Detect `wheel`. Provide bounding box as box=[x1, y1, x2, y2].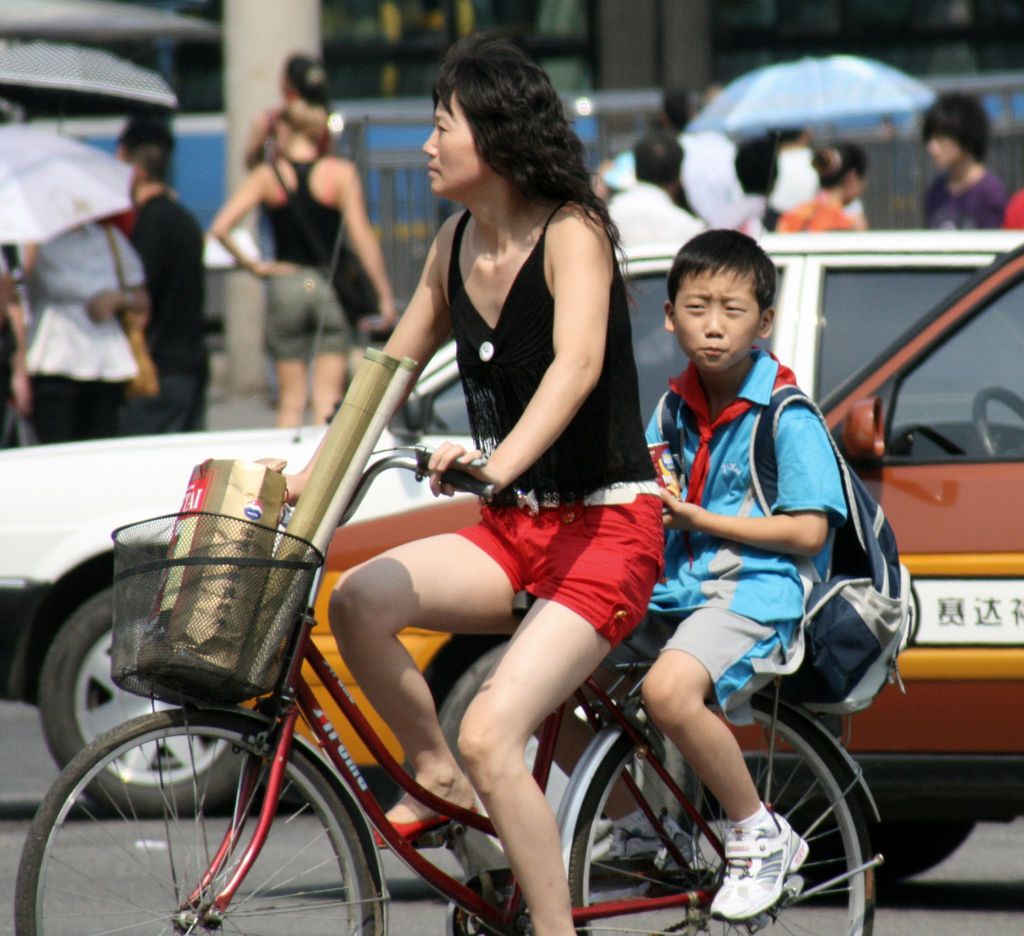
box=[563, 687, 880, 935].
